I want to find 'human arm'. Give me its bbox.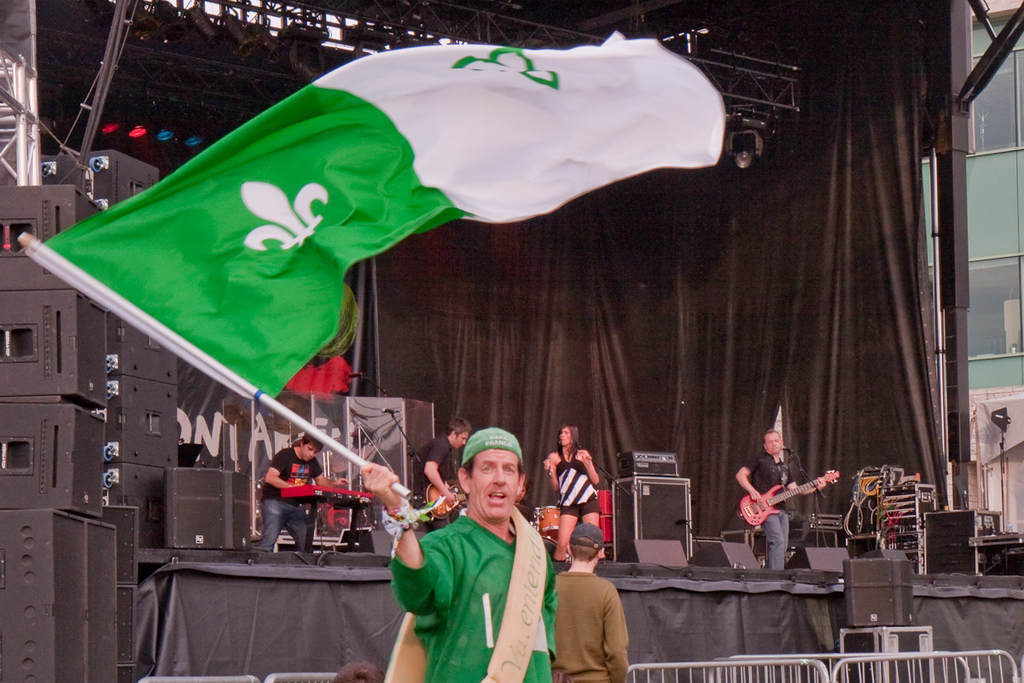
(787, 464, 799, 491).
